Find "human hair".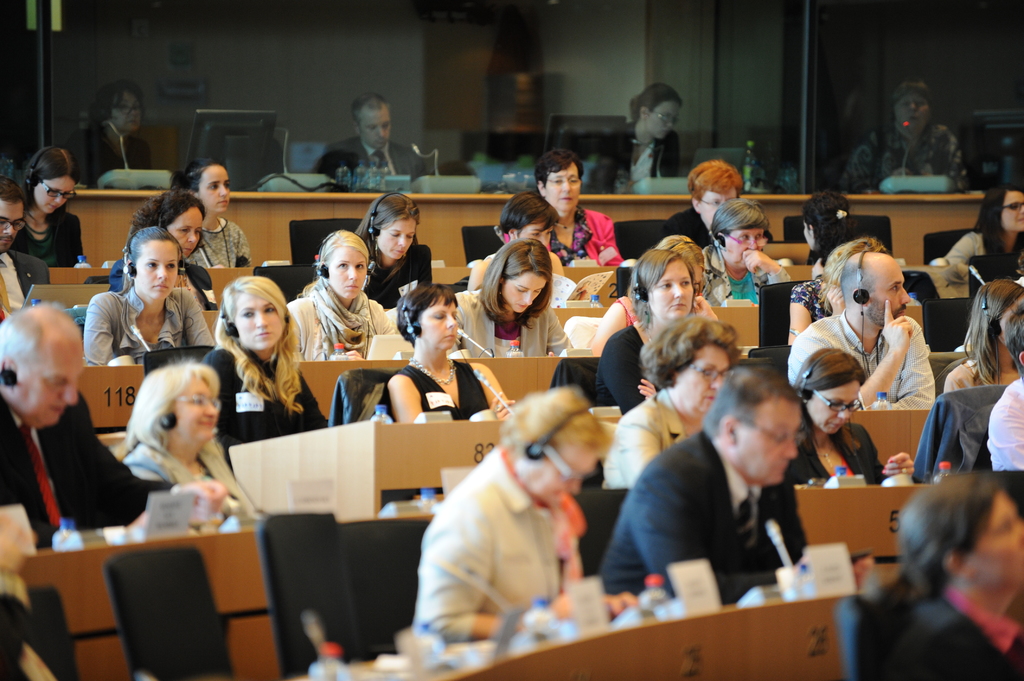
box=[527, 145, 585, 186].
